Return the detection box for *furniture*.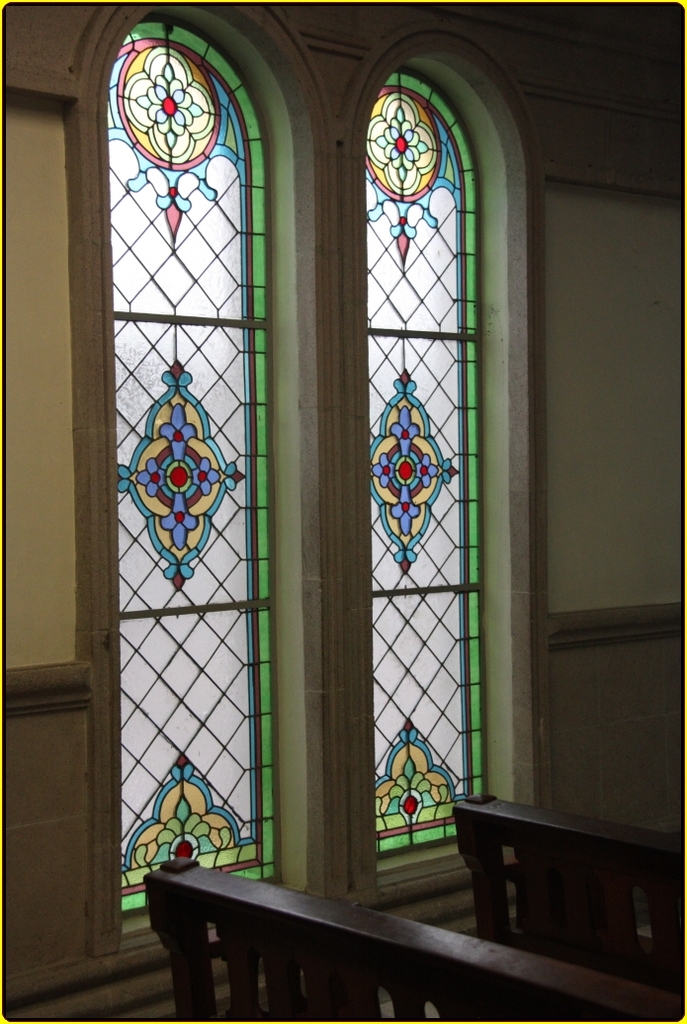
bbox(144, 859, 686, 1023).
